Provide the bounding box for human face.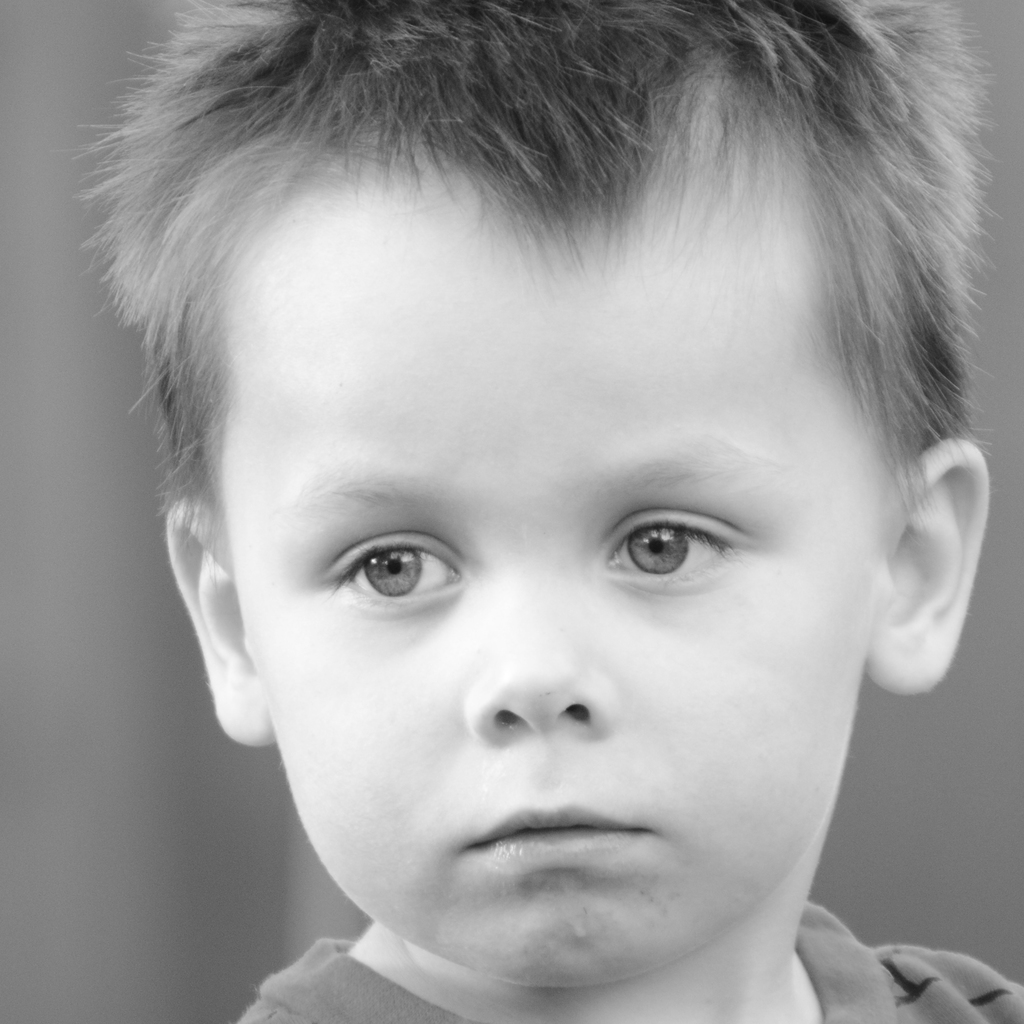
l=214, t=67, r=892, b=990.
